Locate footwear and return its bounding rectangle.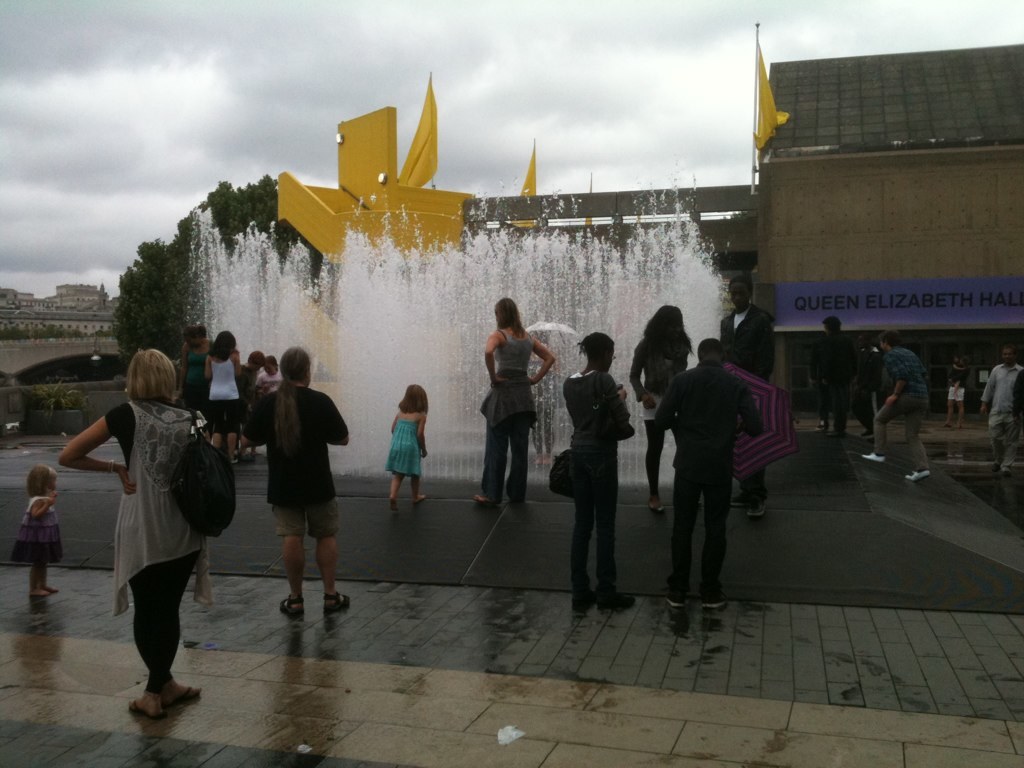
(511, 492, 518, 502).
